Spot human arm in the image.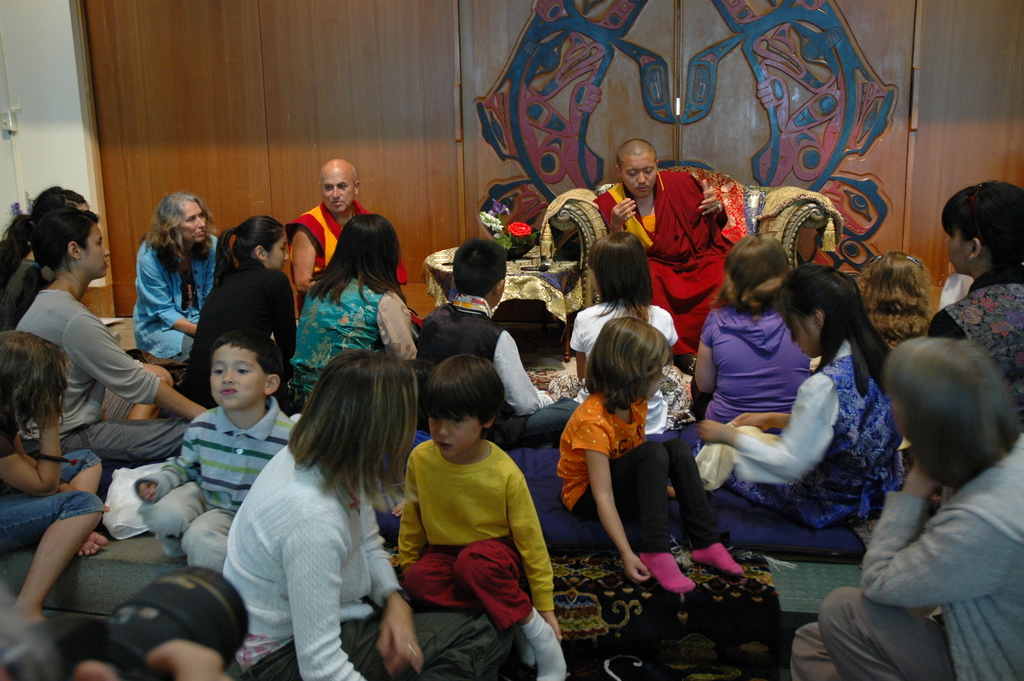
human arm found at [690, 172, 740, 233].
